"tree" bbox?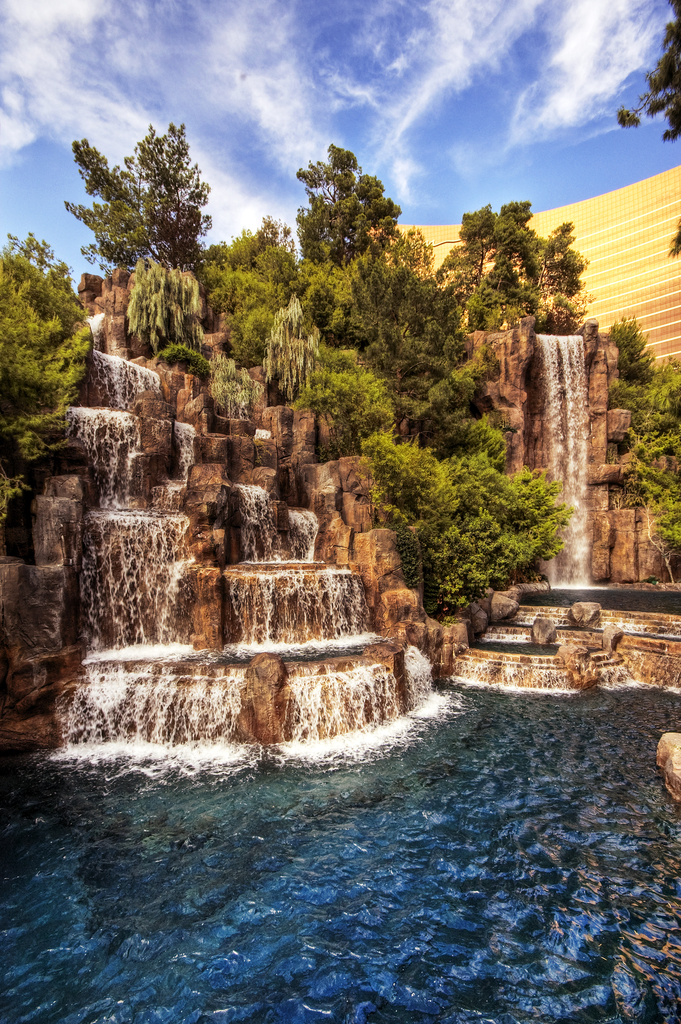
x1=0 y1=223 x2=96 y2=512
